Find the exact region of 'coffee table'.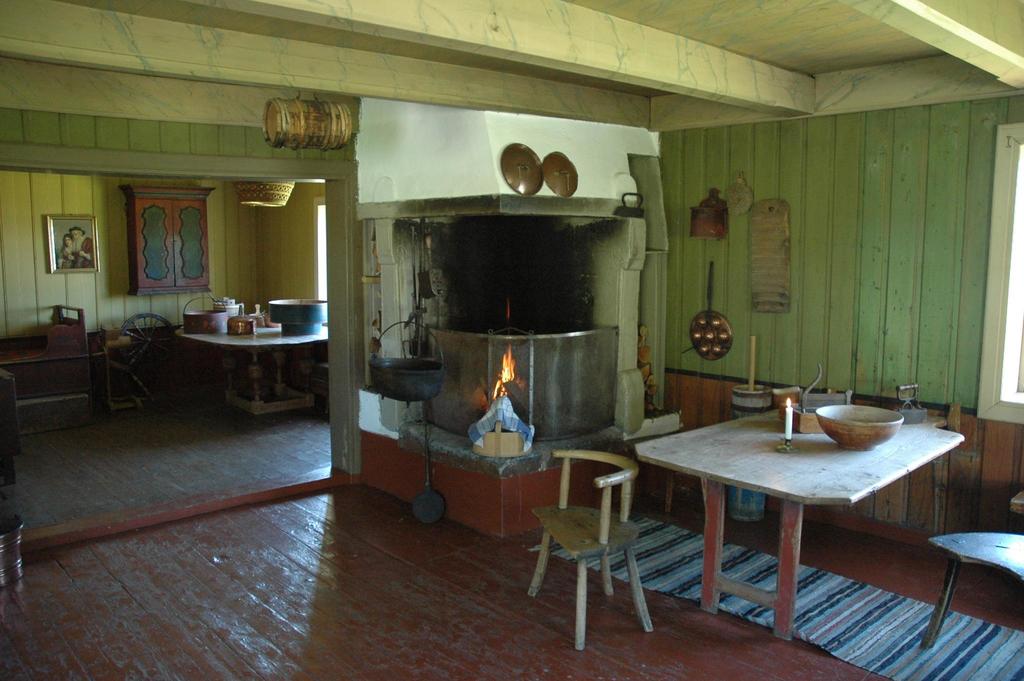
Exact region: pyautogui.locateOnScreen(634, 386, 973, 631).
